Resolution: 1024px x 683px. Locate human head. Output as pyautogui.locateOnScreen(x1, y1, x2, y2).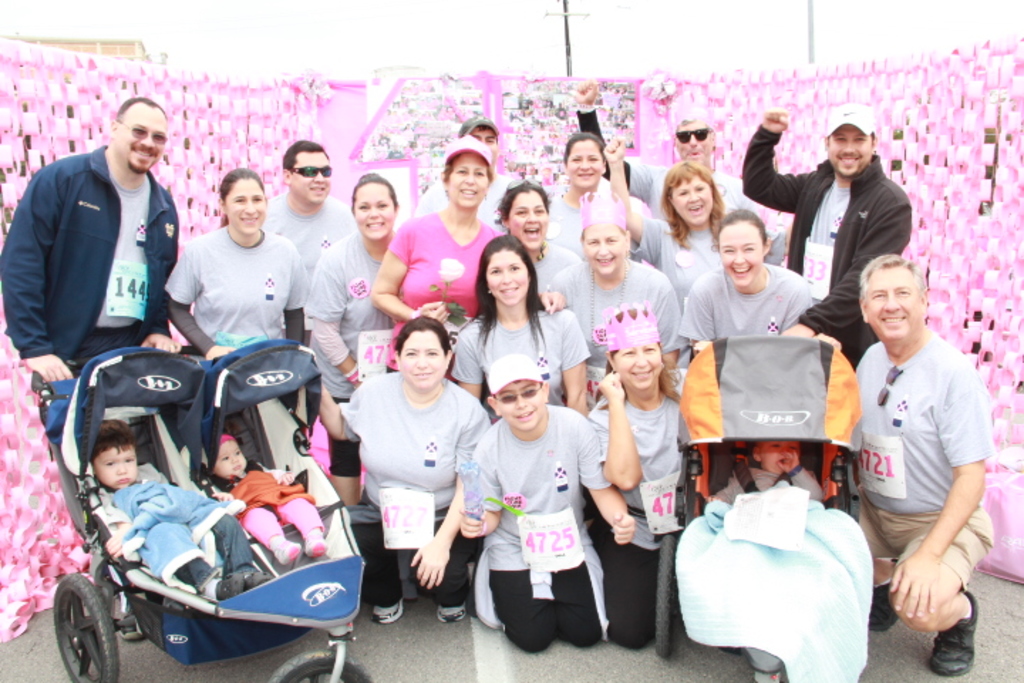
pyautogui.locateOnScreen(489, 353, 552, 430).
